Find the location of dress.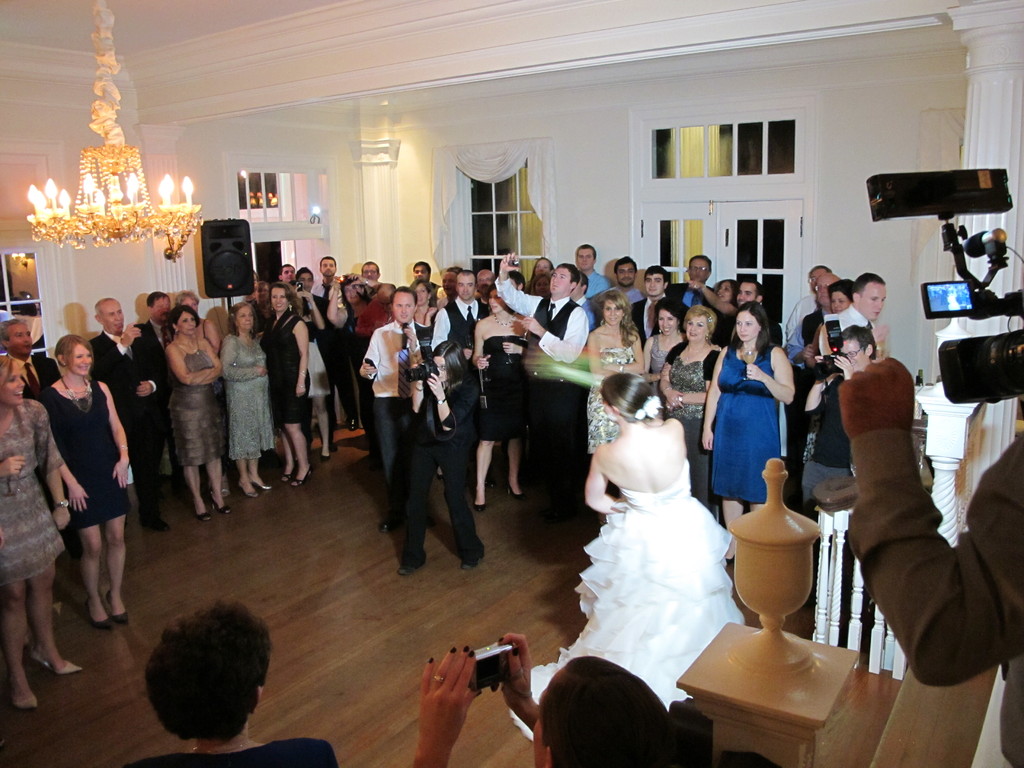
Location: bbox(502, 446, 744, 707).
